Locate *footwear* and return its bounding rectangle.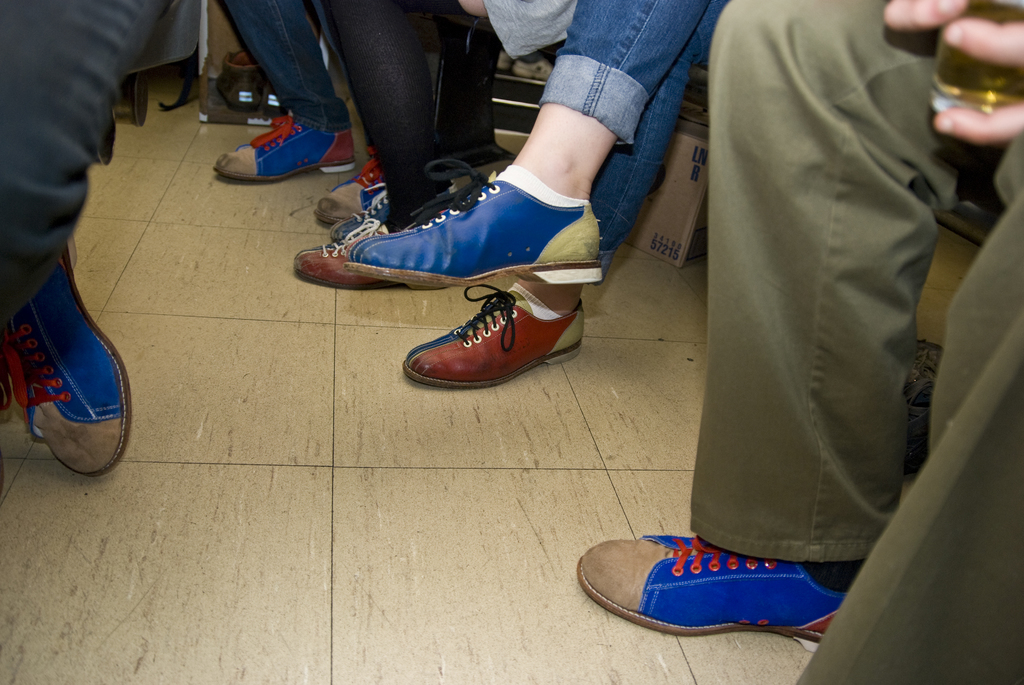
rect(312, 144, 385, 225).
